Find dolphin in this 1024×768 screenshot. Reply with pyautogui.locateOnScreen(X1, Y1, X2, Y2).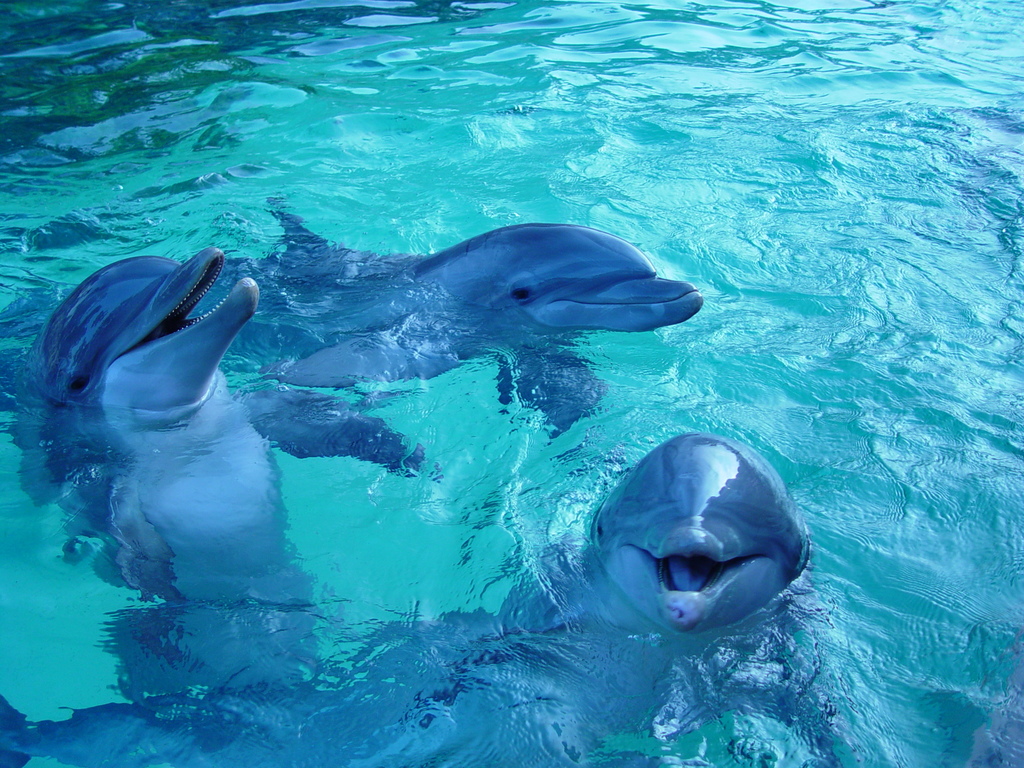
pyautogui.locateOnScreen(501, 435, 811, 732).
